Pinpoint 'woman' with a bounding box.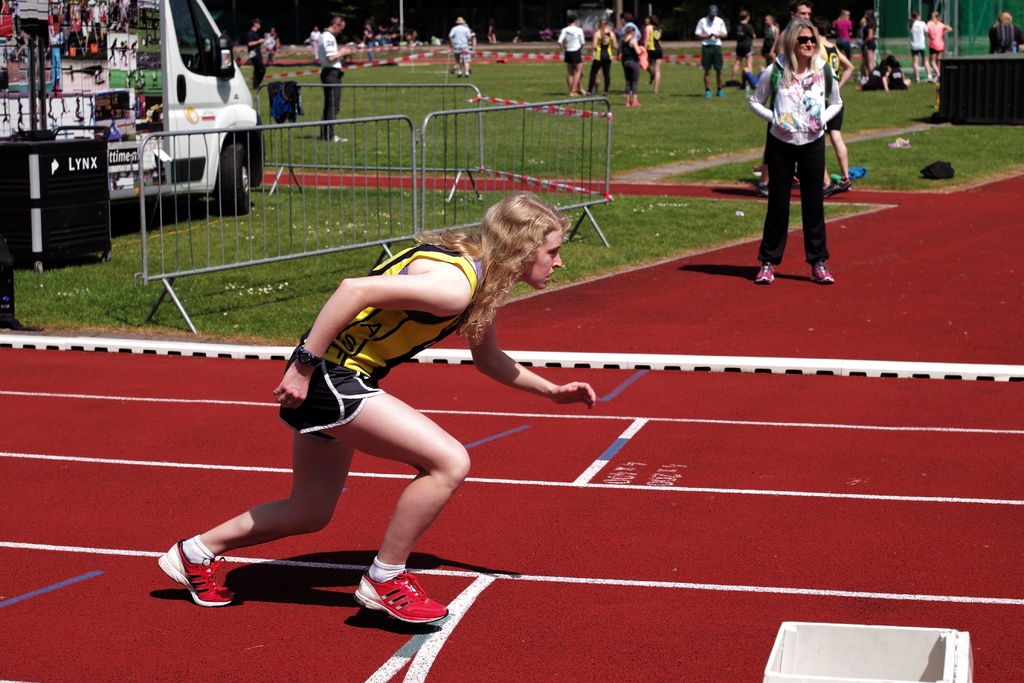
locate(923, 12, 955, 81).
